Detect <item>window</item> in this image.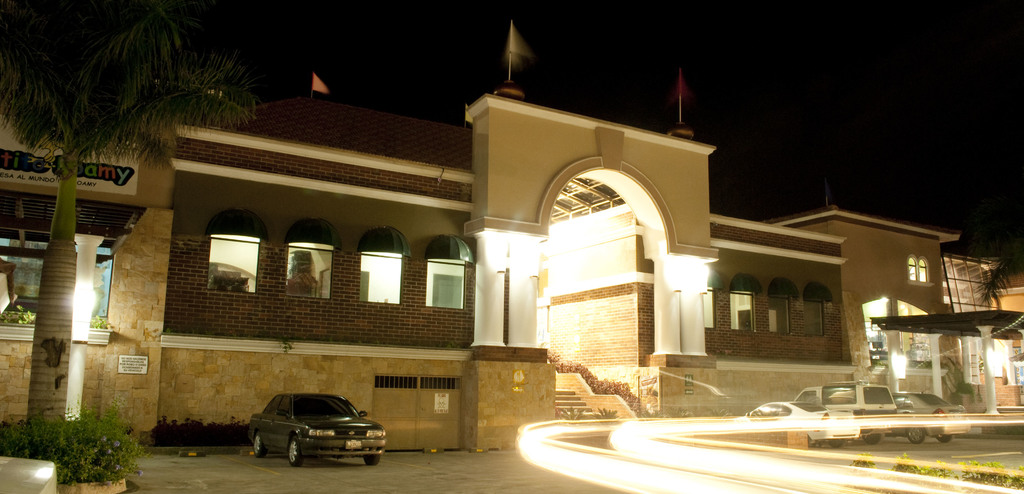
Detection: detection(188, 221, 252, 303).
